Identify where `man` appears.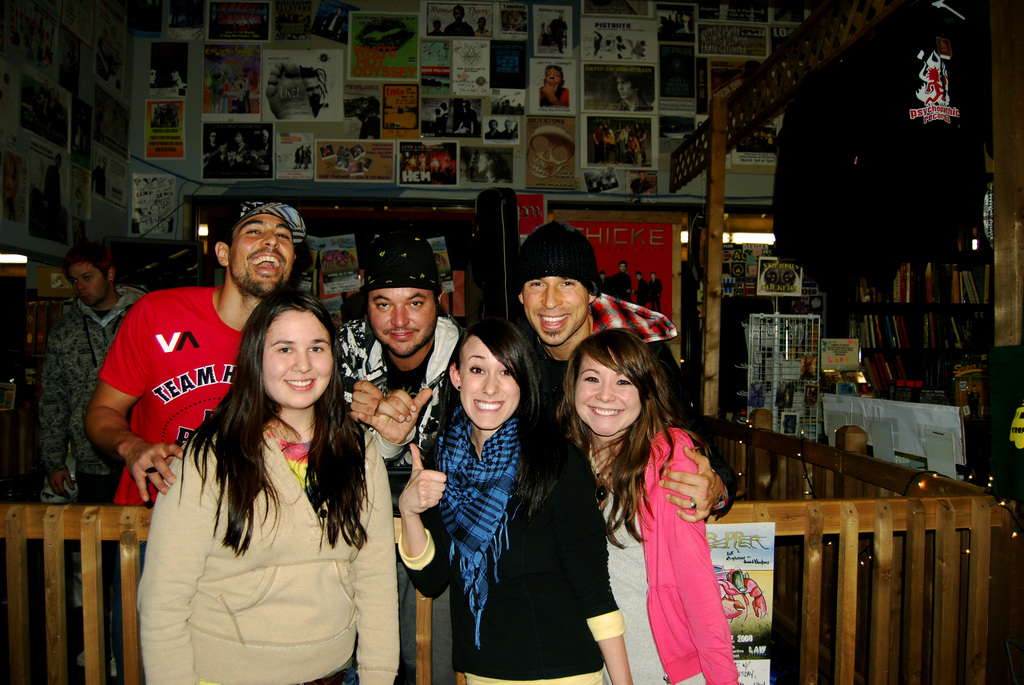
Appears at box=[332, 233, 467, 684].
